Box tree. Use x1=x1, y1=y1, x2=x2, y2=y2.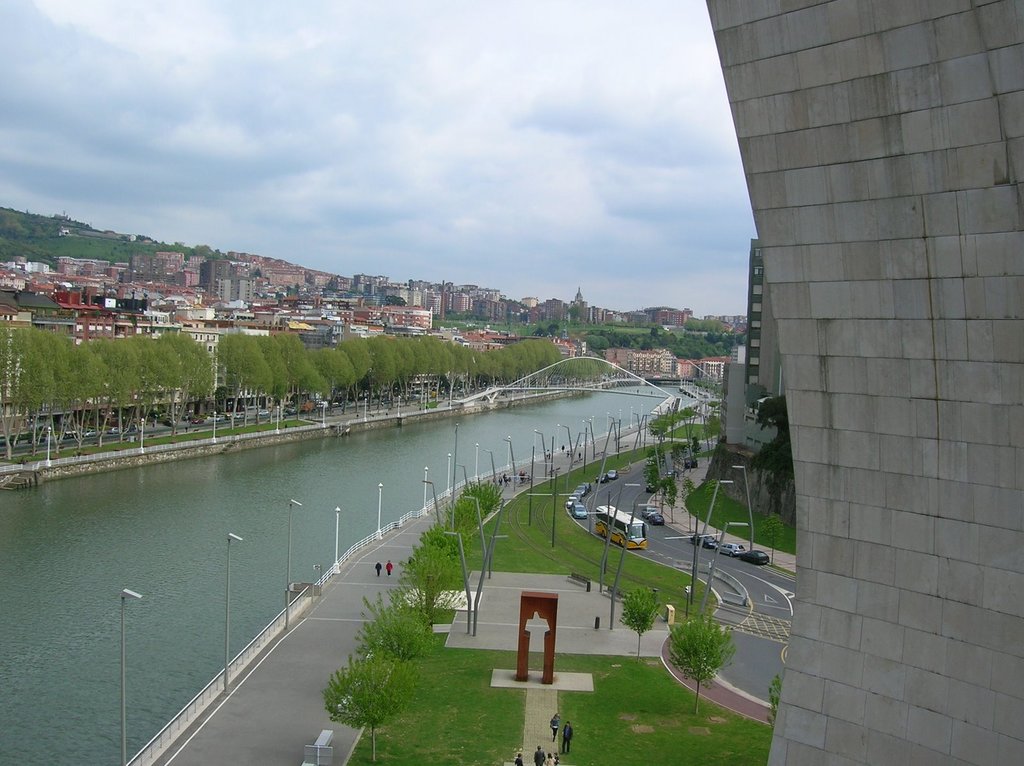
x1=564, y1=356, x2=601, y2=387.
